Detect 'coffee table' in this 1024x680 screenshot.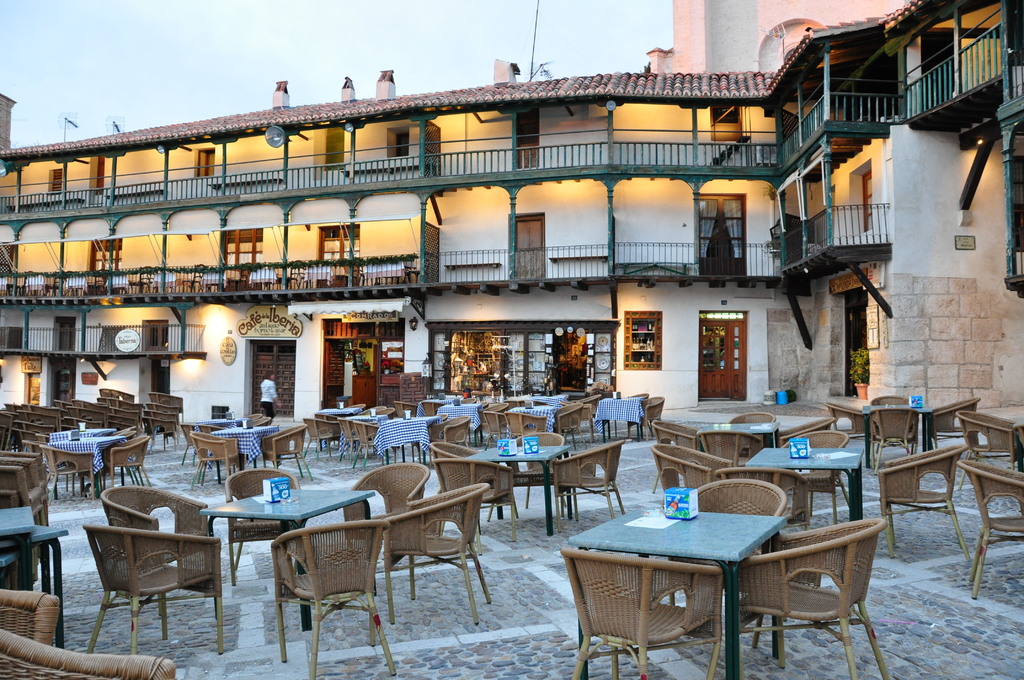
Detection: [left=564, top=493, right=852, bottom=658].
